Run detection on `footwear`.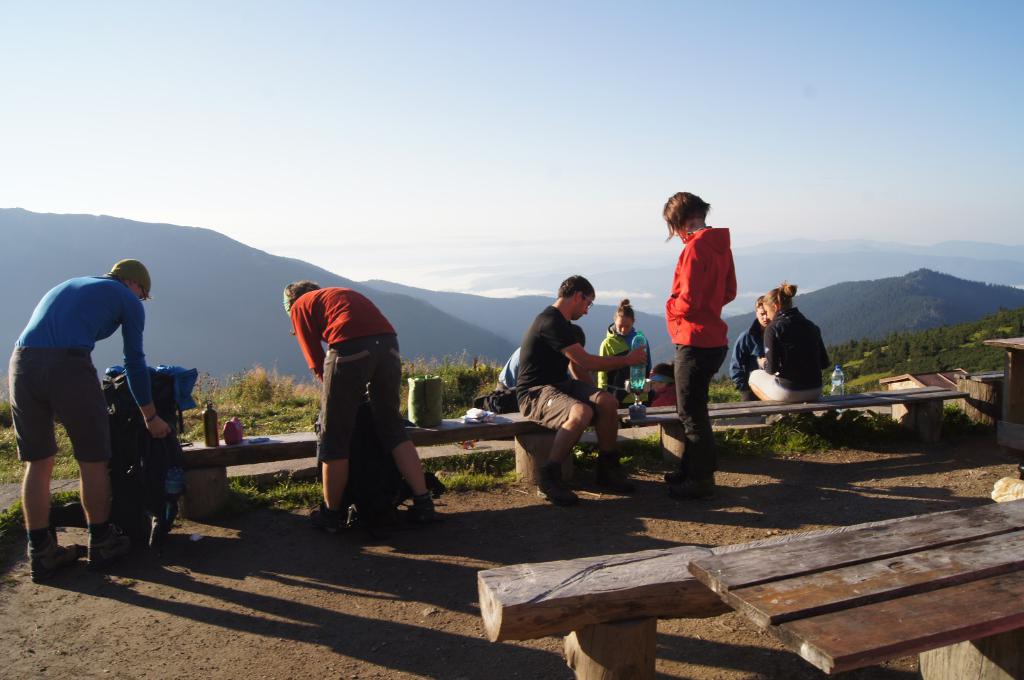
Result: 665 475 717 503.
